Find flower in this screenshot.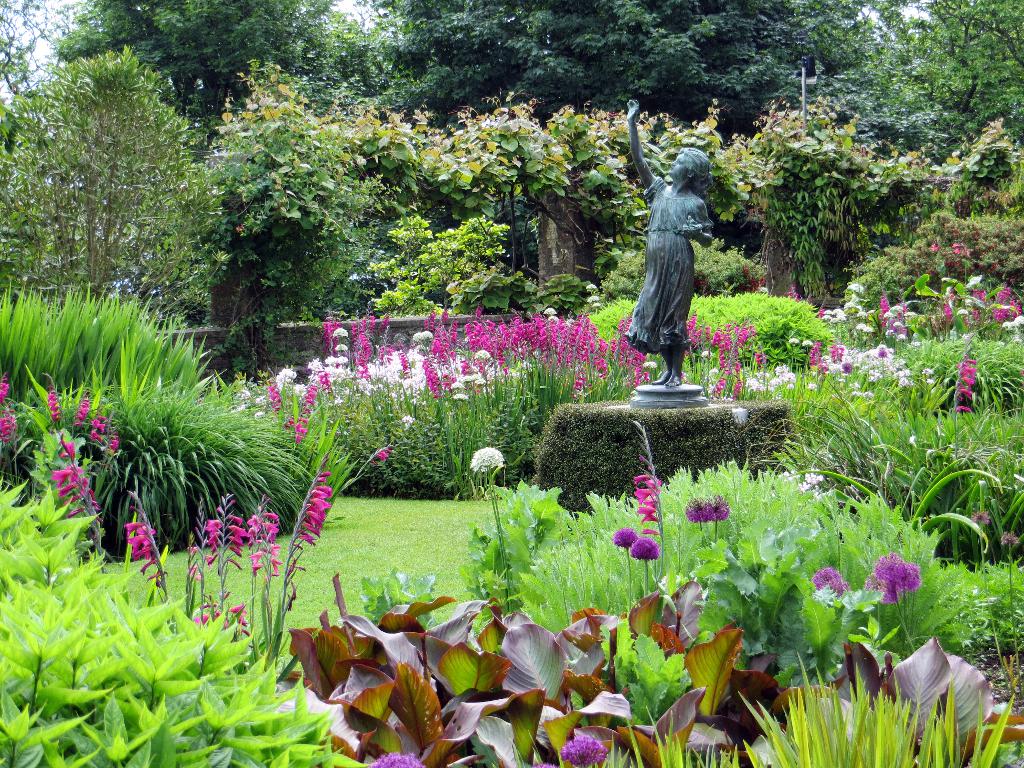
The bounding box for flower is left=51, top=440, right=100, bottom=523.
